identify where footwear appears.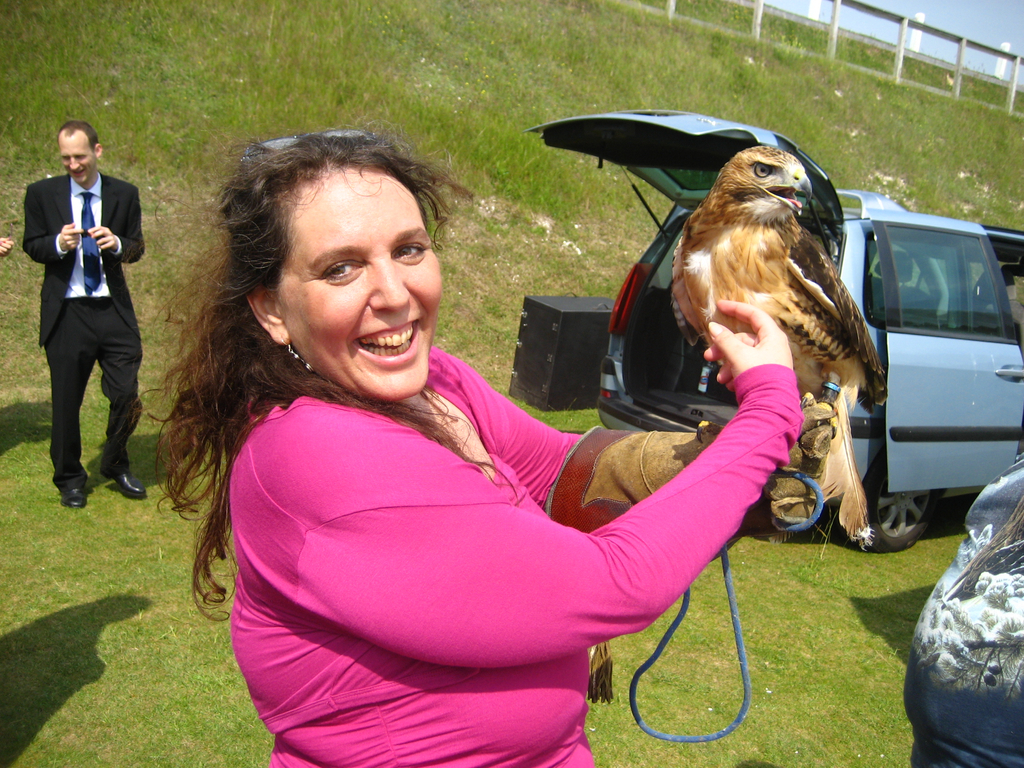
Appears at Rect(58, 487, 92, 511).
